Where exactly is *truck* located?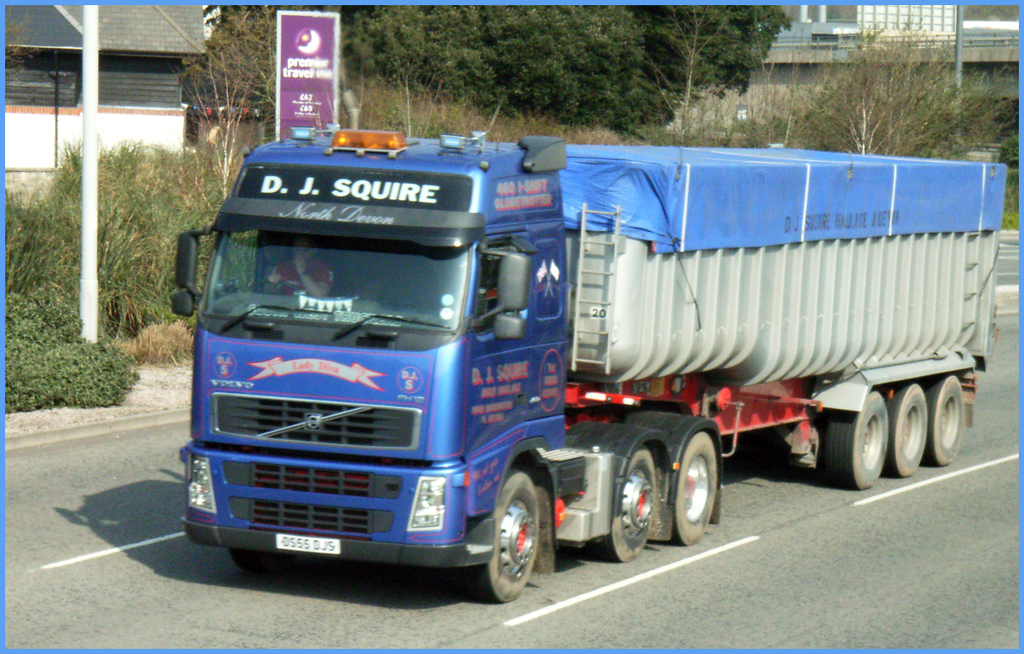
Its bounding box is rect(152, 115, 956, 590).
